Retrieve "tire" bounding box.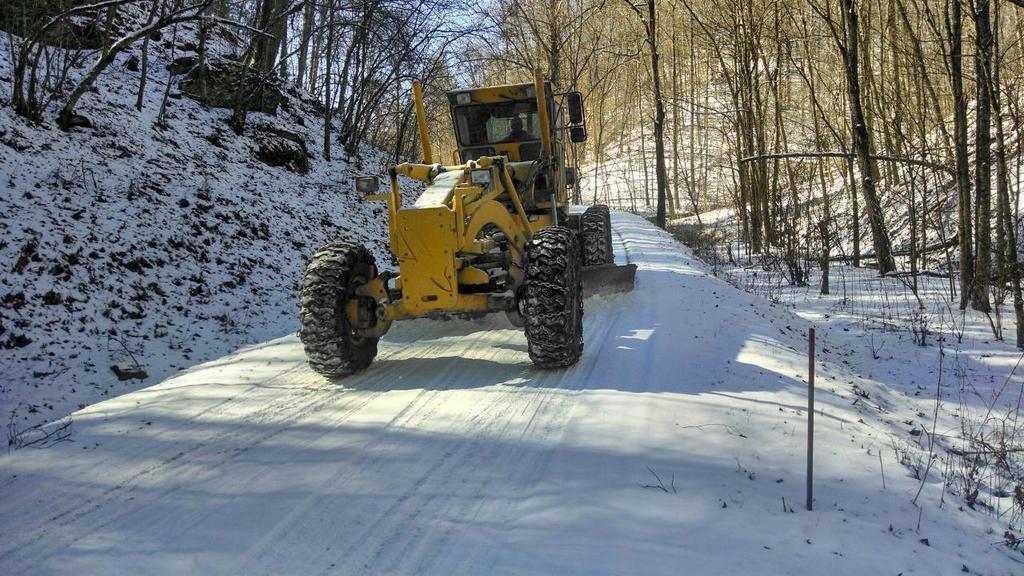
Bounding box: [287,220,395,373].
